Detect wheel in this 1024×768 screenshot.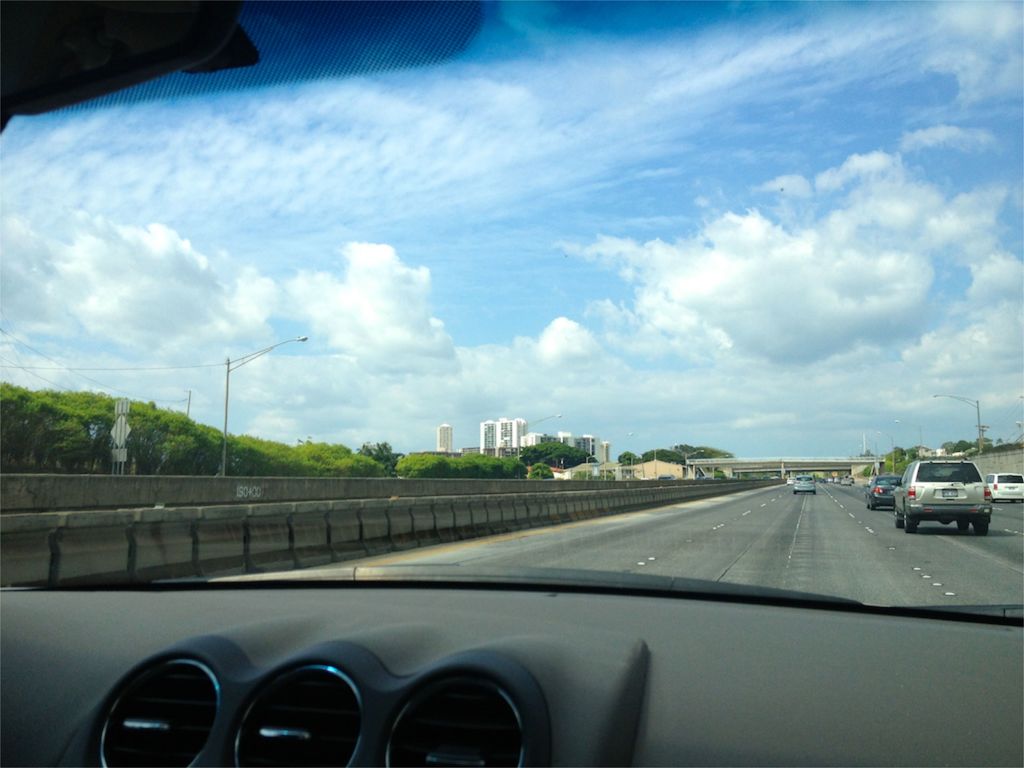
Detection: 957 518 968 532.
